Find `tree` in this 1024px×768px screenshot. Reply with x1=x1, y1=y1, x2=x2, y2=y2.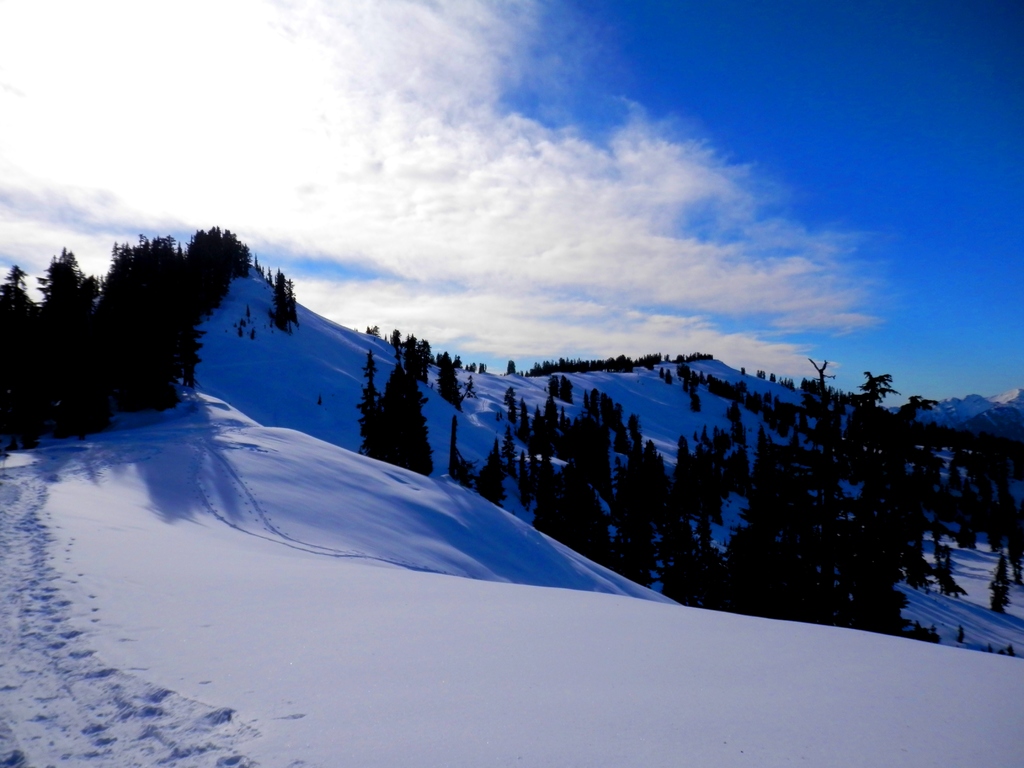
x1=181, y1=234, x2=218, y2=319.
